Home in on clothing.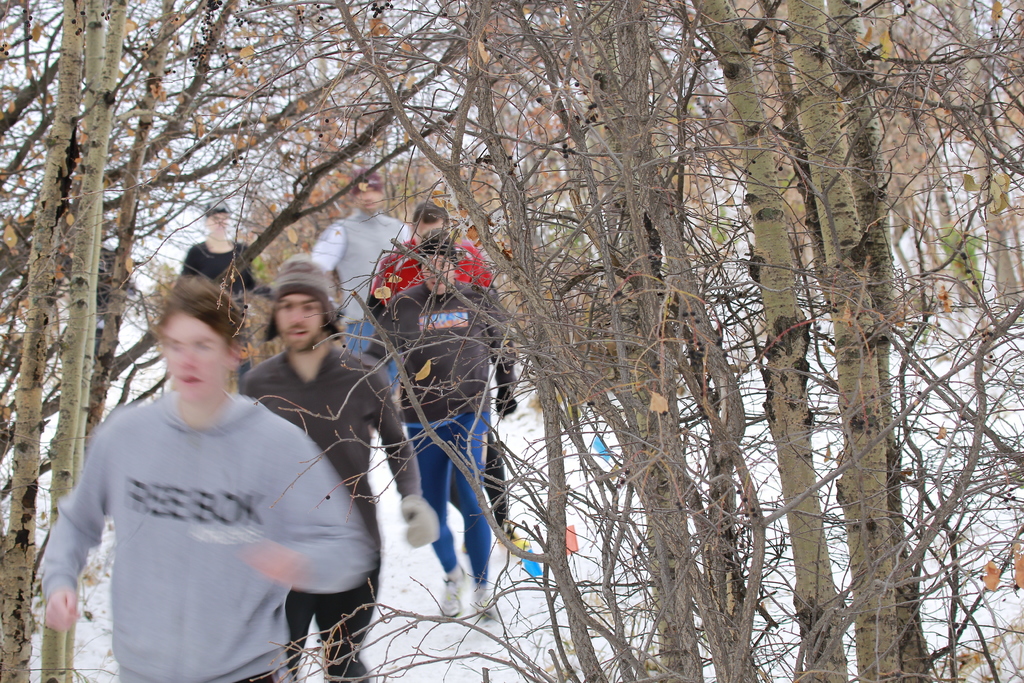
Homed in at [360,240,496,319].
